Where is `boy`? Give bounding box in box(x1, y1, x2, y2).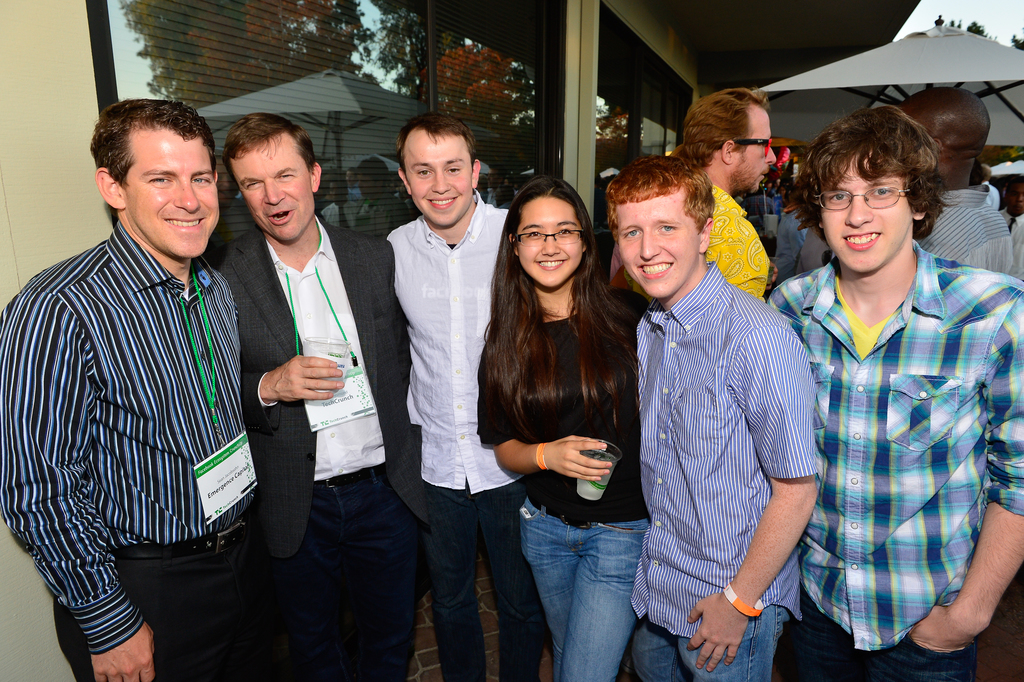
box(601, 161, 820, 681).
